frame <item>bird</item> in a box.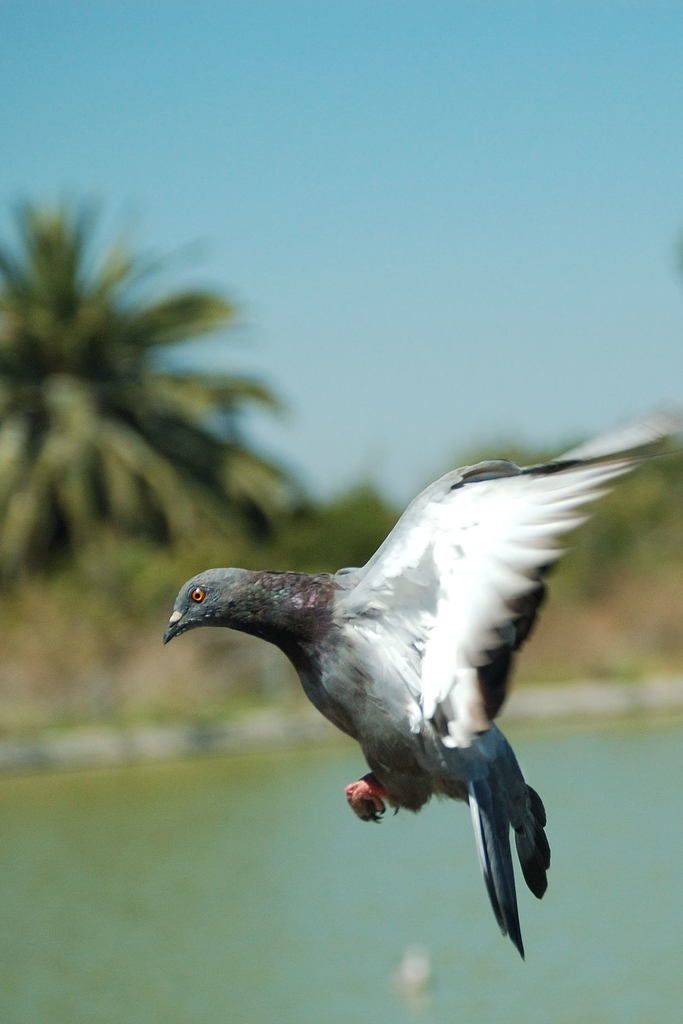
167:403:647:950.
